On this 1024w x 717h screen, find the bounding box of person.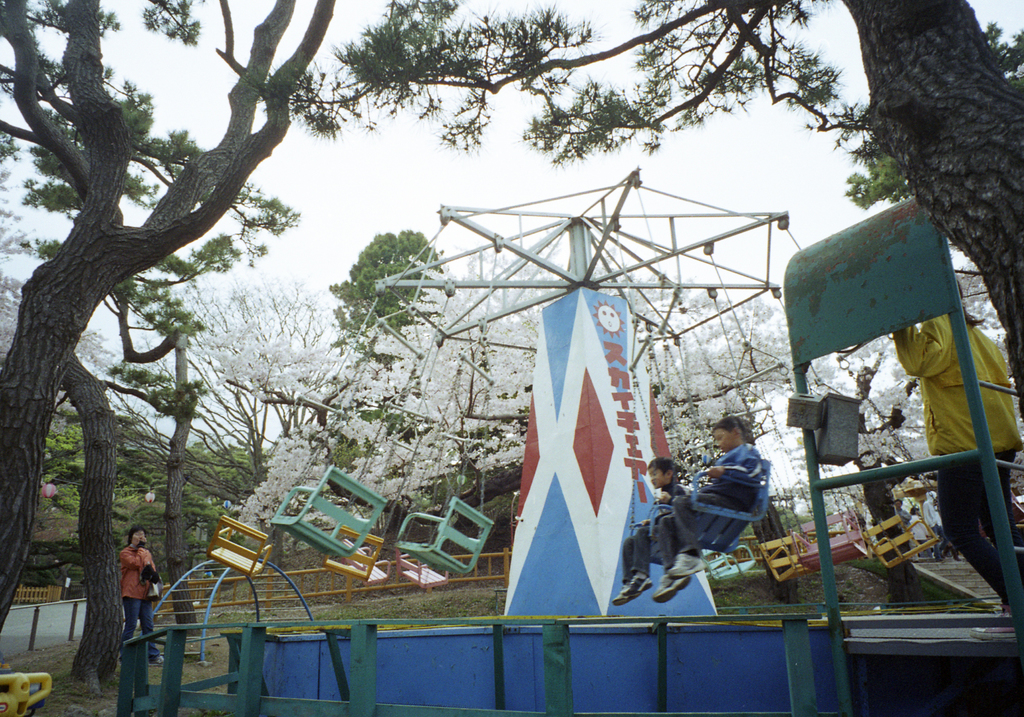
Bounding box: [x1=924, y1=491, x2=948, y2=560].
